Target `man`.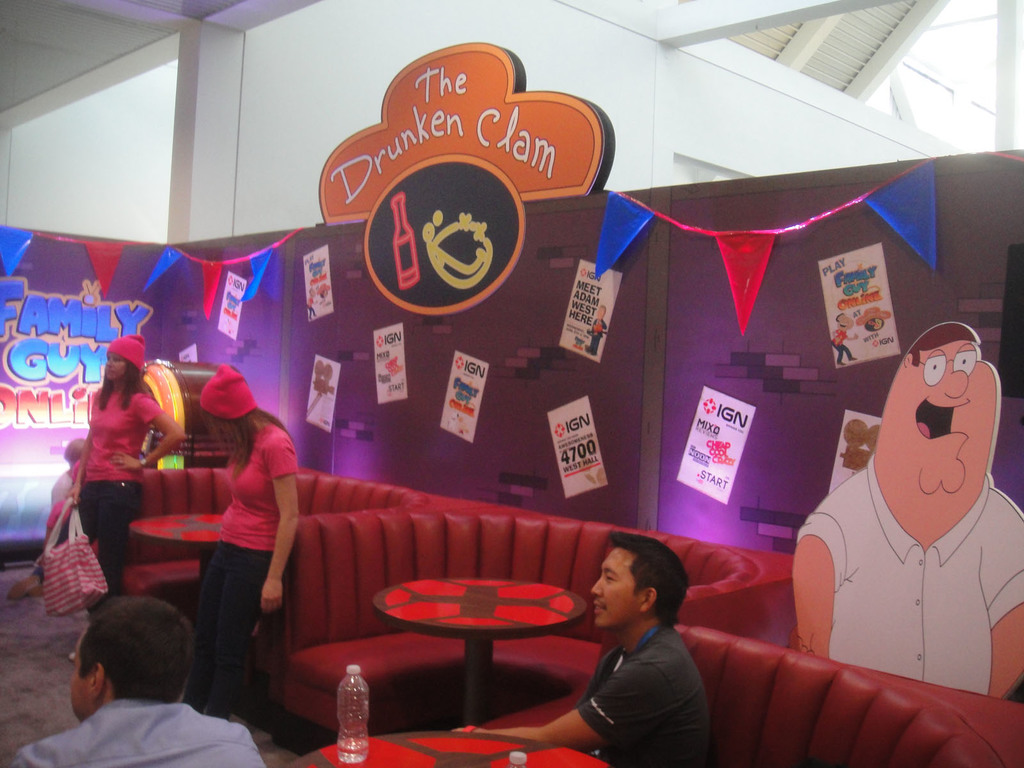
Target region: [left=8, top=612, right=271, bottom=767].
